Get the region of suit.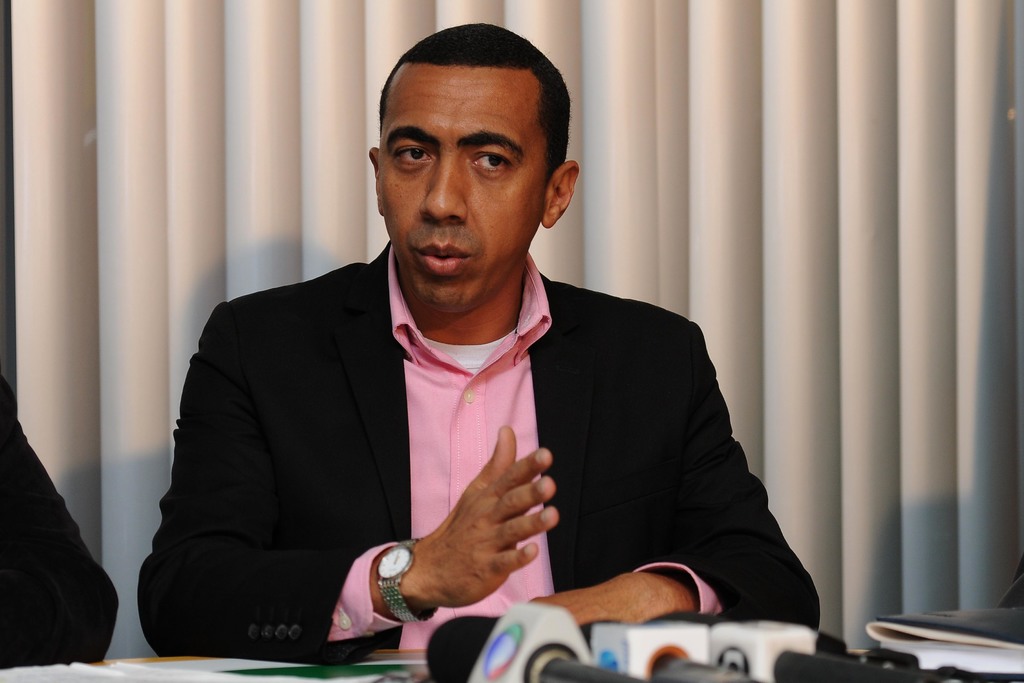
bbox(0, 371, 119, 672).
